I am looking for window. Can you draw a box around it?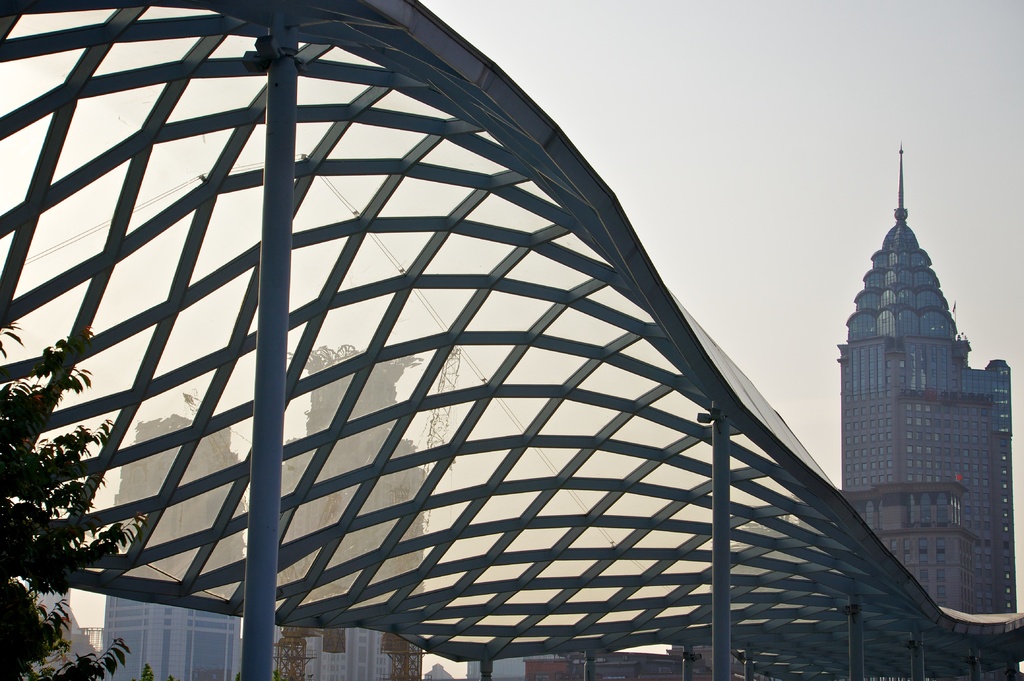
Sure, the bounding box is (left=1002, top=439, right=1007, bottom=447).
